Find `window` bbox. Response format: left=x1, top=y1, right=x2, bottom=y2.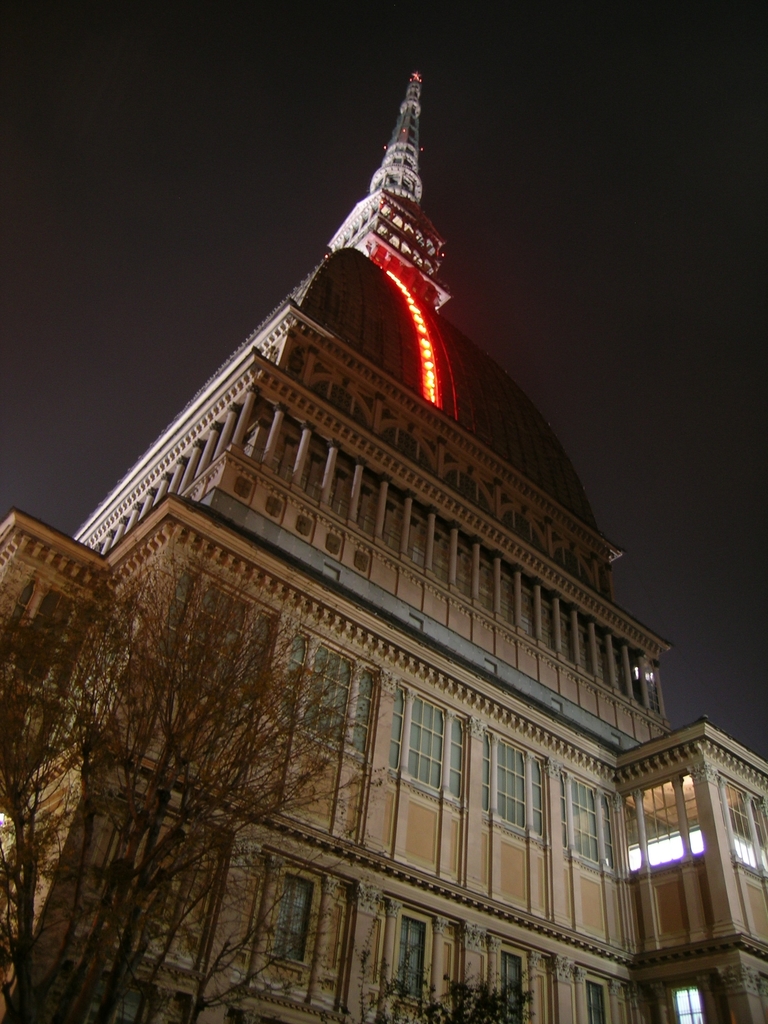
left=14, top=579, right=77, bottom=699.
